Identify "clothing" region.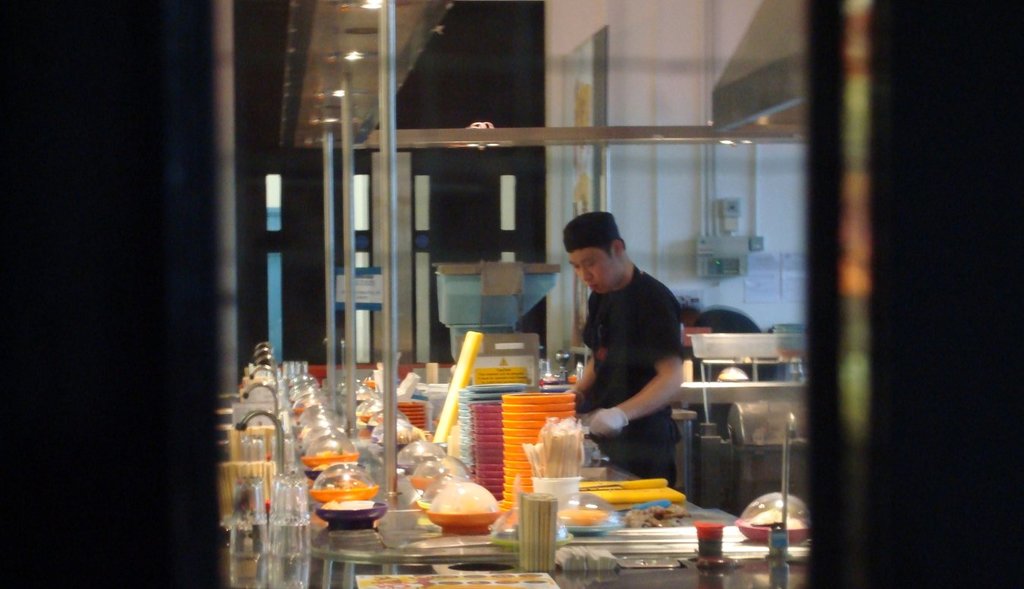
Region: [left=598, top=446, right=674, bottom=490].
